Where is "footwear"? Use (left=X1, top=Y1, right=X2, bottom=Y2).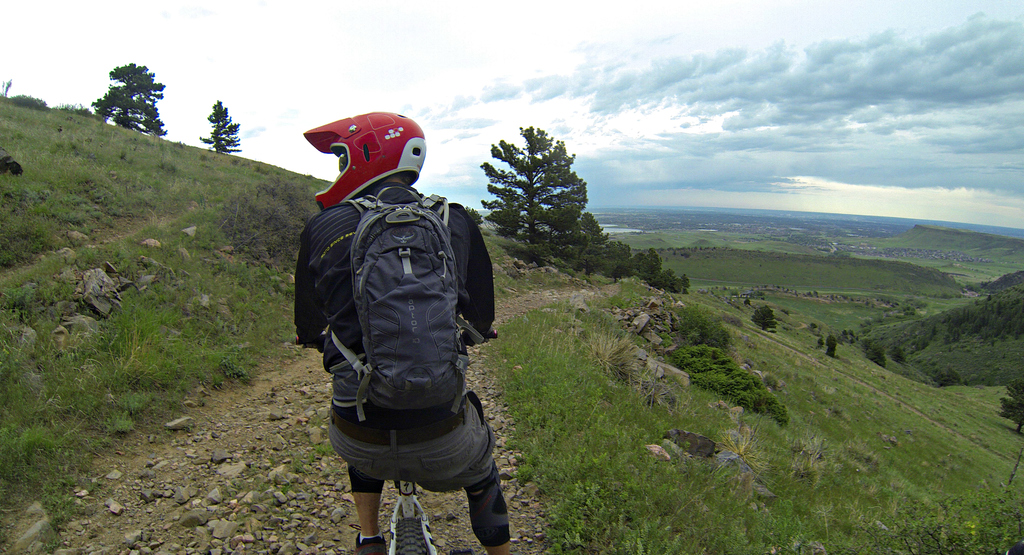
(left=354, top=530, right=386, bottom=554).
